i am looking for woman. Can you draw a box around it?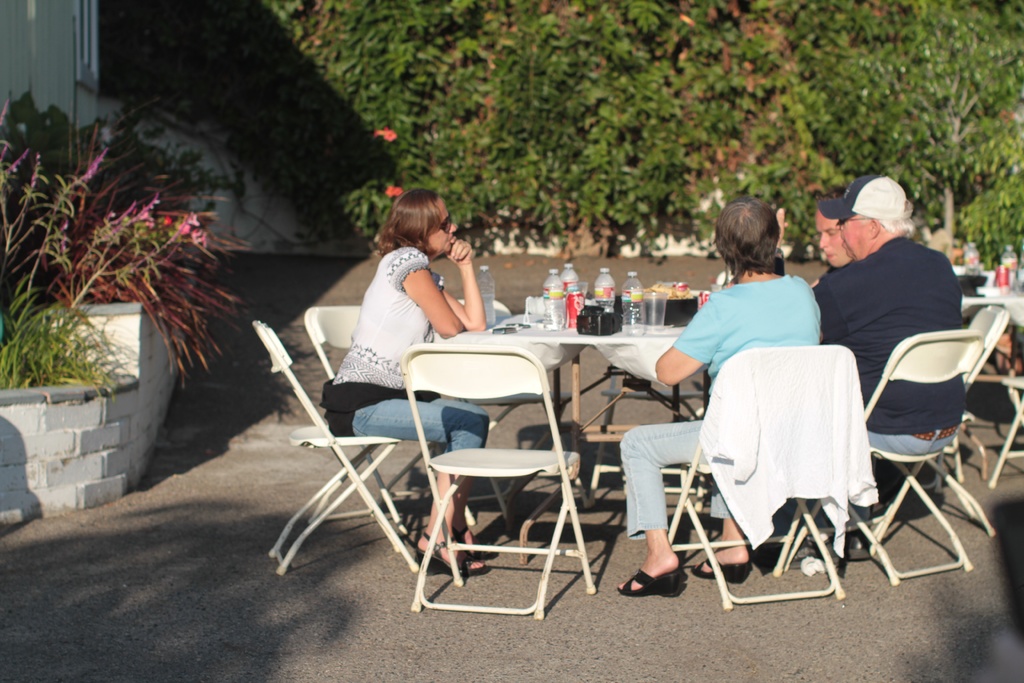
Sure, the bounding box is 312/178/497/551.
